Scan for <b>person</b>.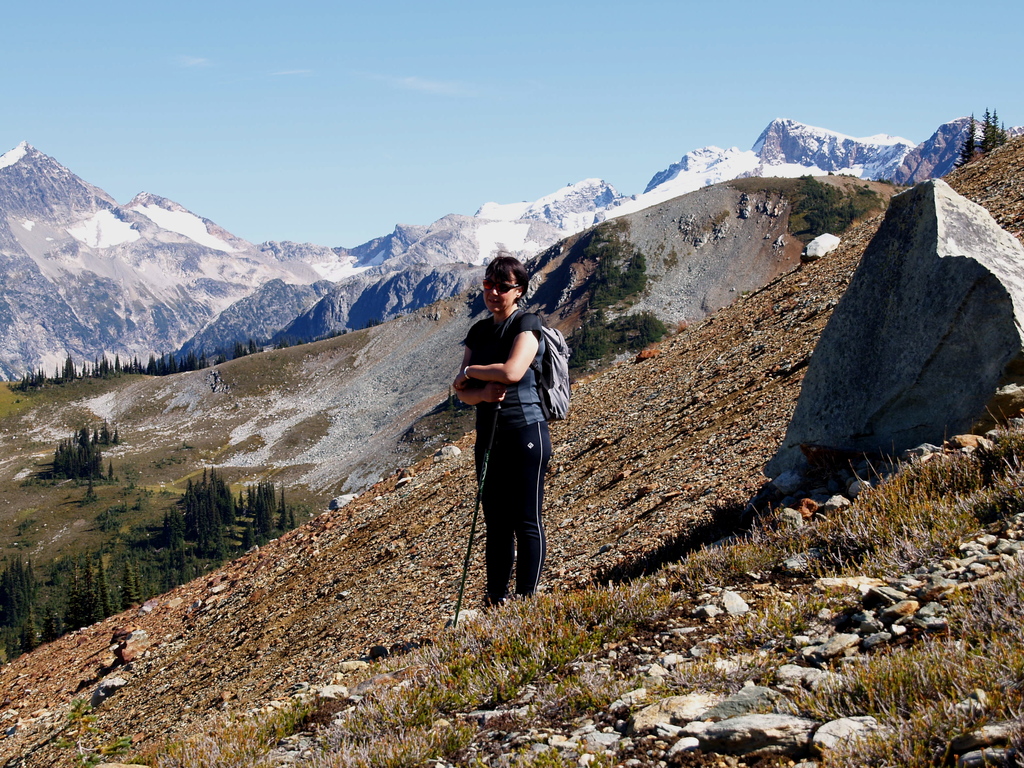
Scan result: locate(458, 259, 568, 611).
